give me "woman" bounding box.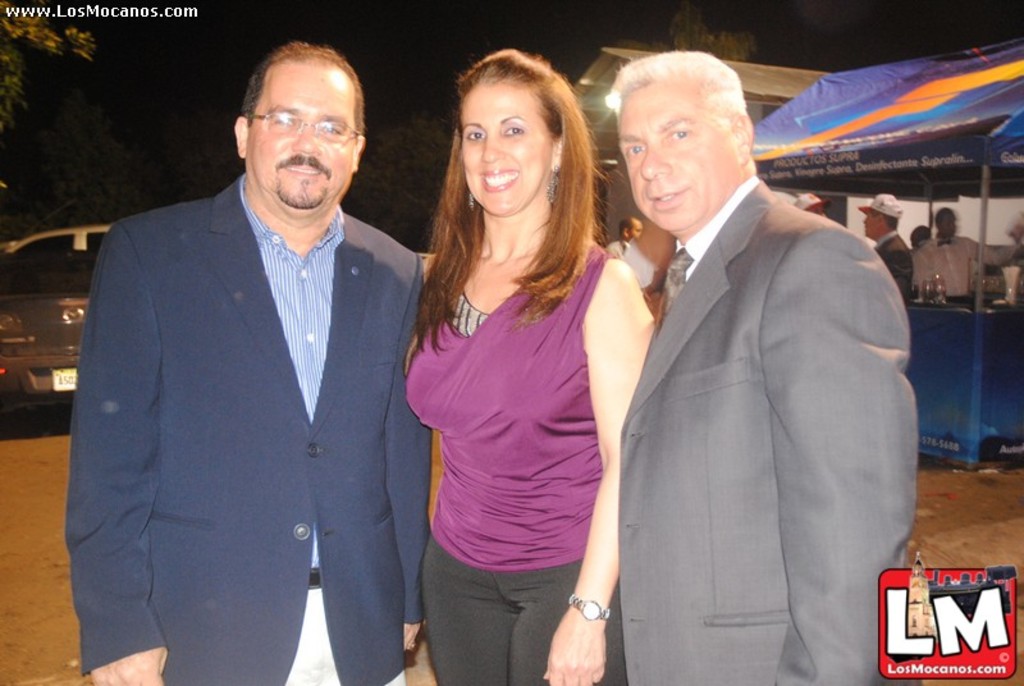
region(381, 56, 650, 682).
